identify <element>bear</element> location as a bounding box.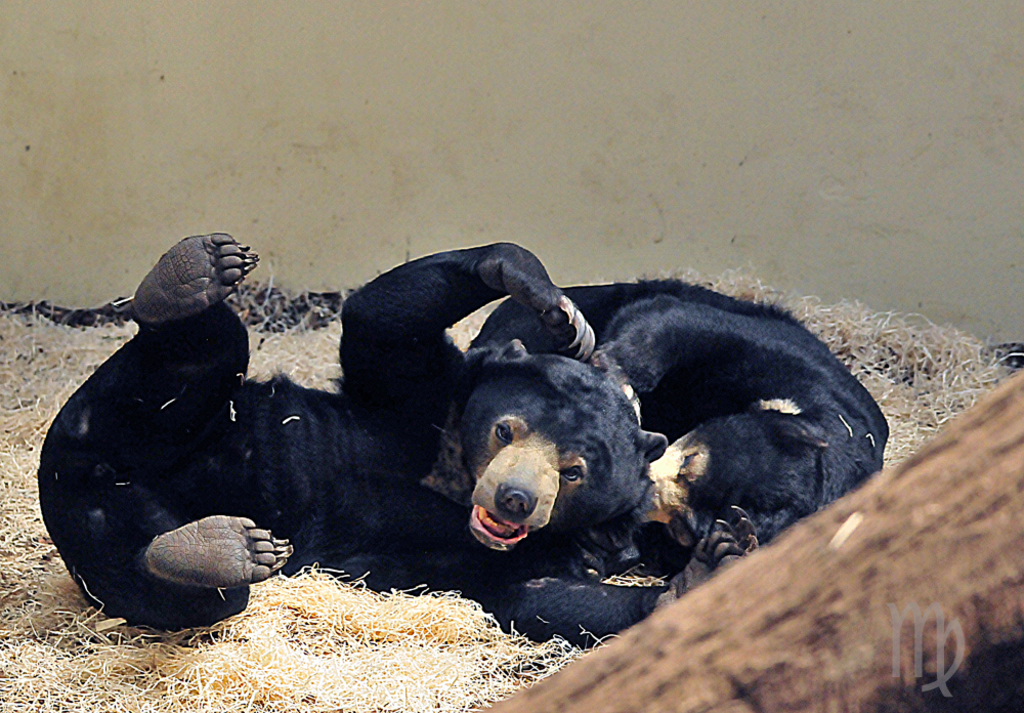
{"x1": 34, "y1": 229, "x2": 757, "y2": 648}.
